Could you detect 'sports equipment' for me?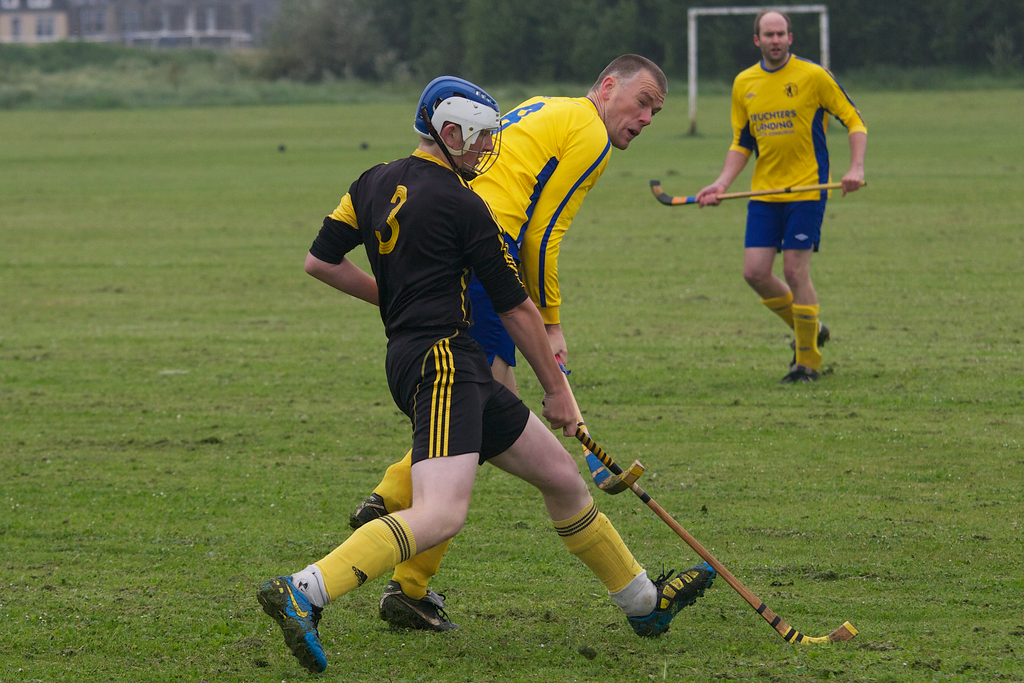
Detection result: crop(410, 74, 503, 183).
